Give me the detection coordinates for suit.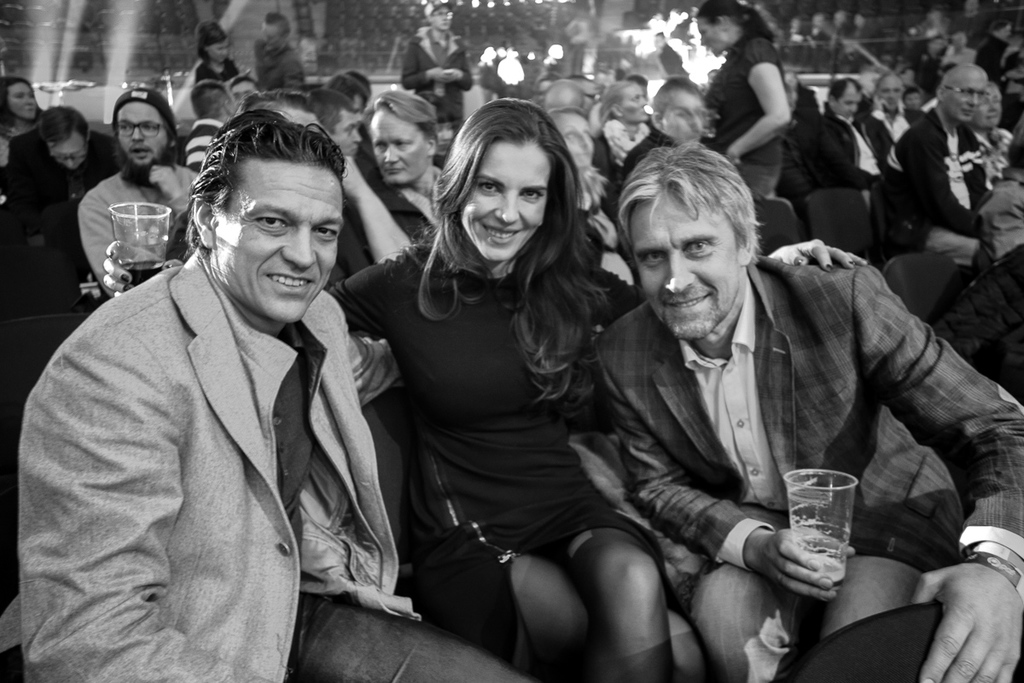
{"left": 20, "top": 254, "right": 522, "bottom": 682}.
